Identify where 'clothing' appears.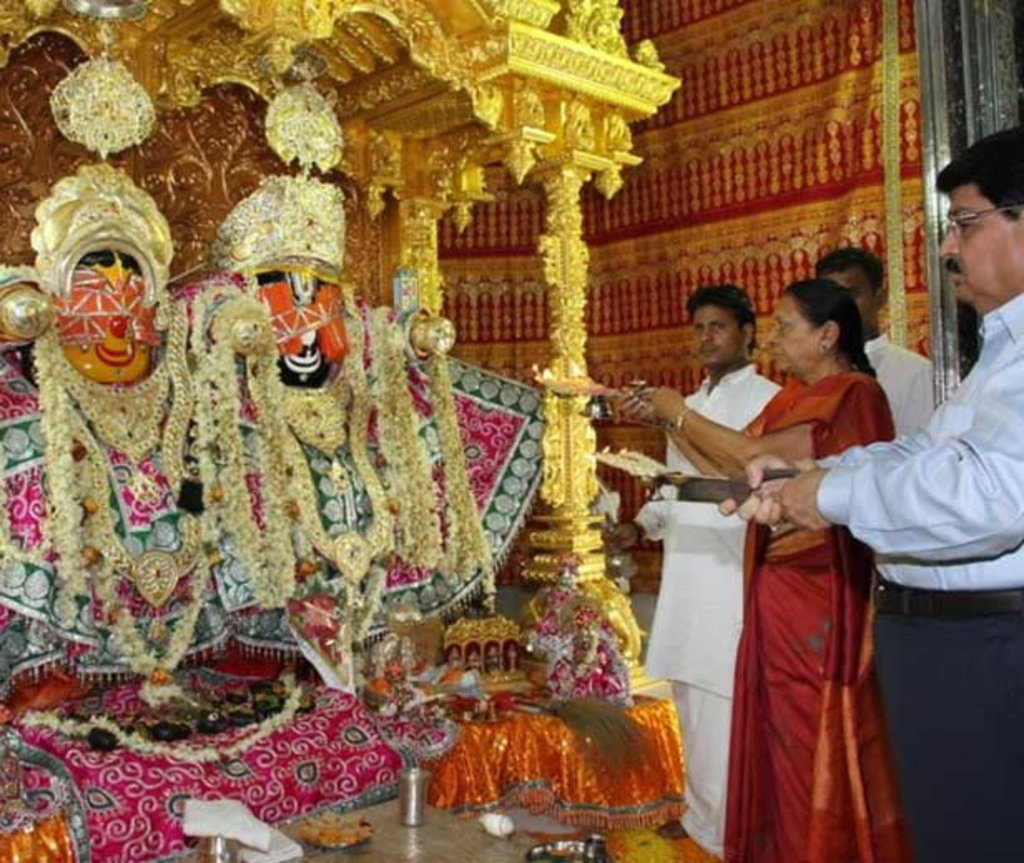
Appears at {"left": 638, "top": 356, "right": 780, "bottom": 848}.
